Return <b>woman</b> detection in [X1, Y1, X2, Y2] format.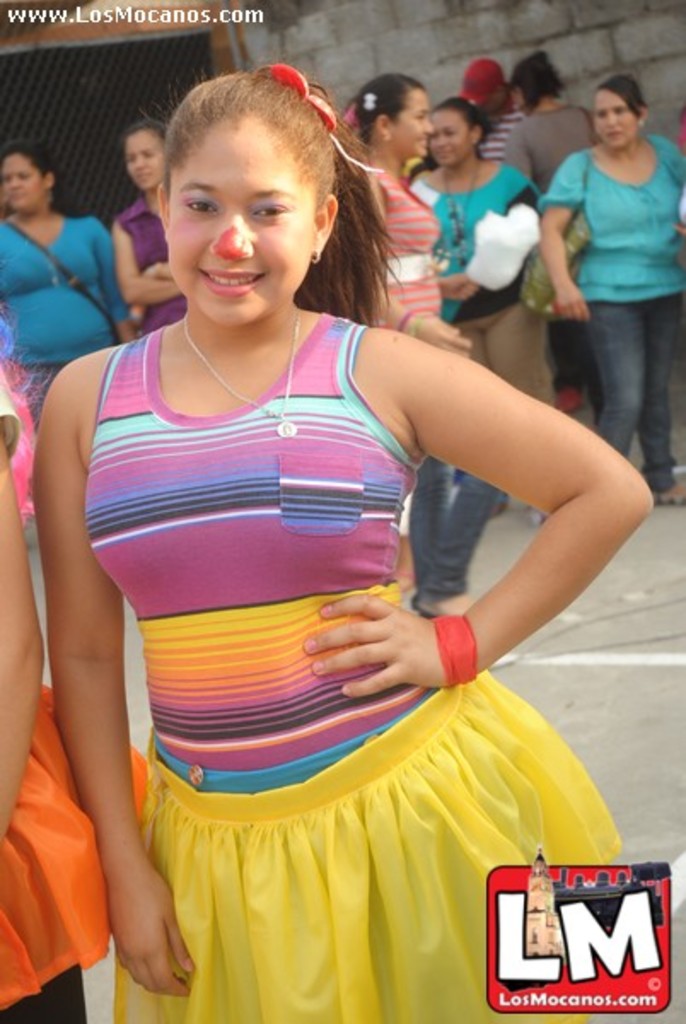
[55, 79, 613, 992].
